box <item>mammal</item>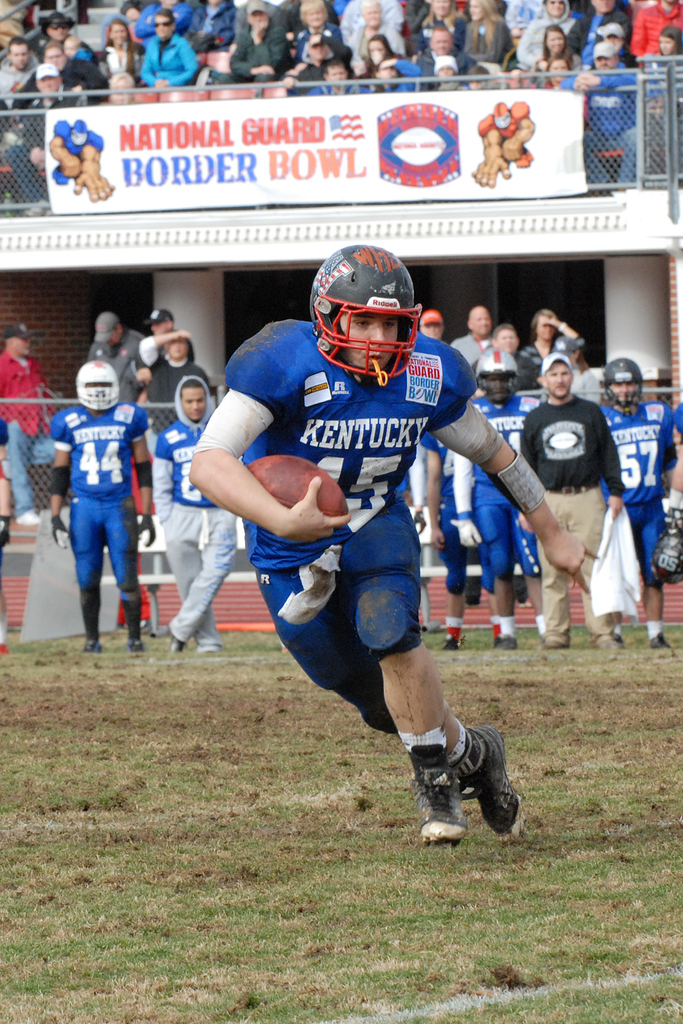
516:349:621:652
